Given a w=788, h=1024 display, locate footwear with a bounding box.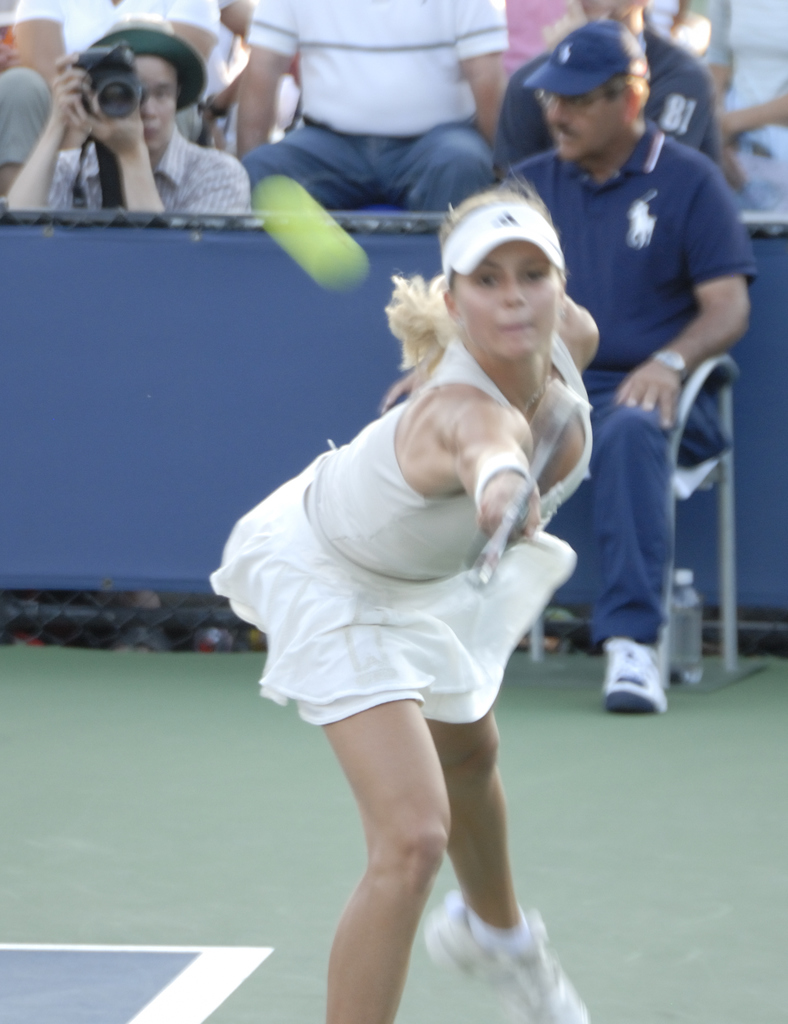
Located: rect(615, 627, 689, 713).
